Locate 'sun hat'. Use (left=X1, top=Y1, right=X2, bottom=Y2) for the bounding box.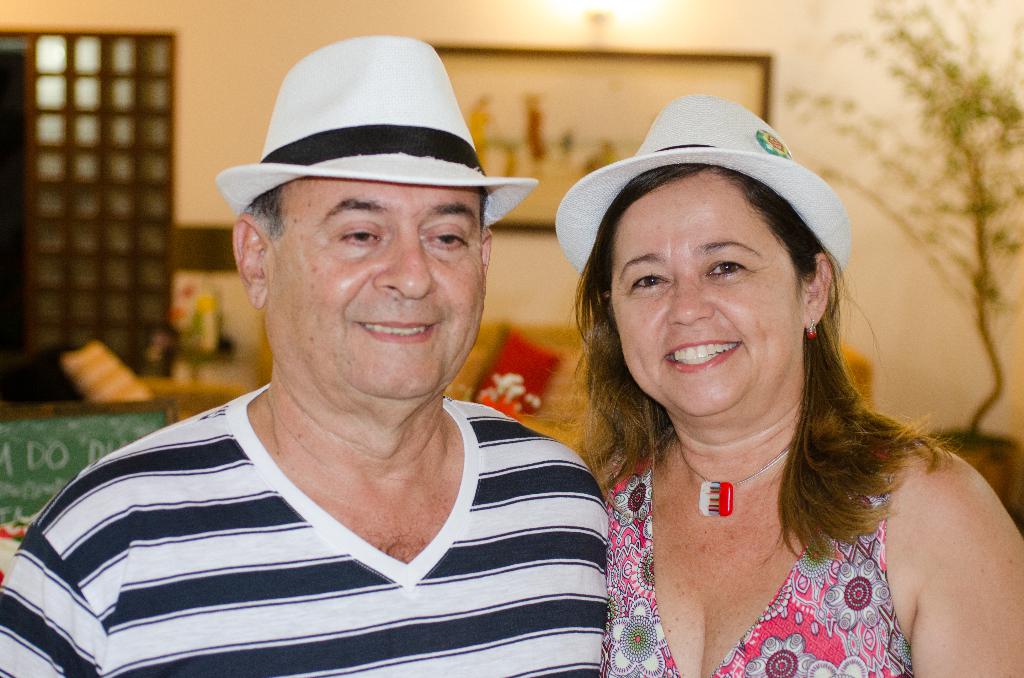
(left=550, top=90, right=855, bottom=300).
